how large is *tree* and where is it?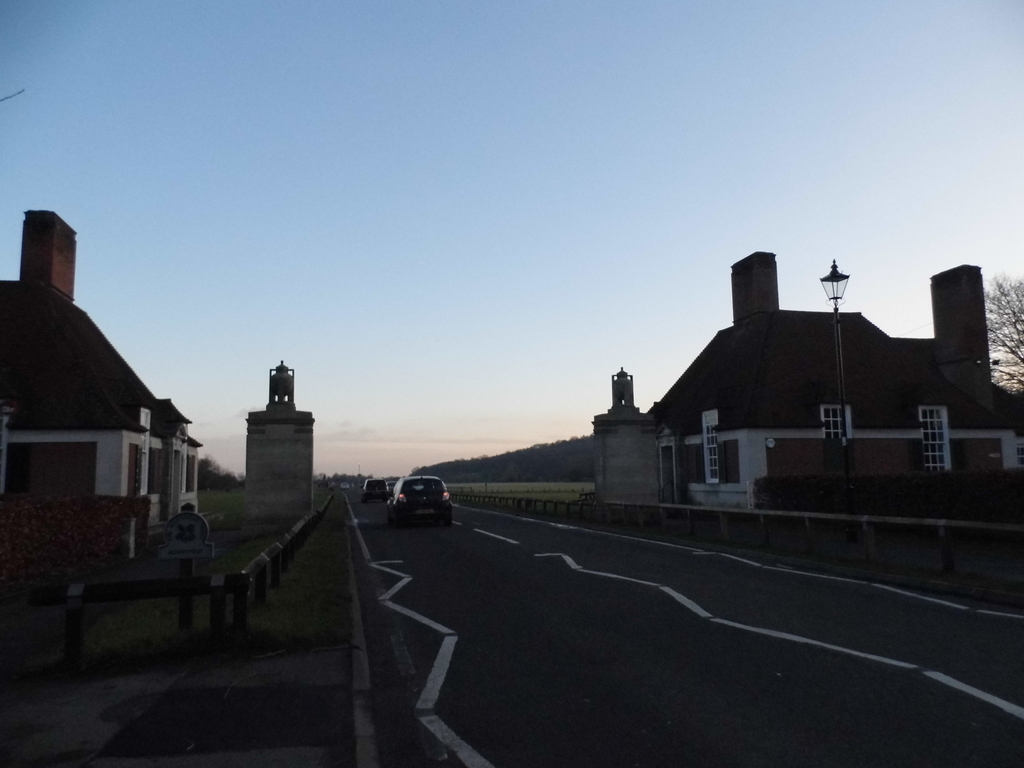
Bounding box: locate(975, 269, 1023, 403).
